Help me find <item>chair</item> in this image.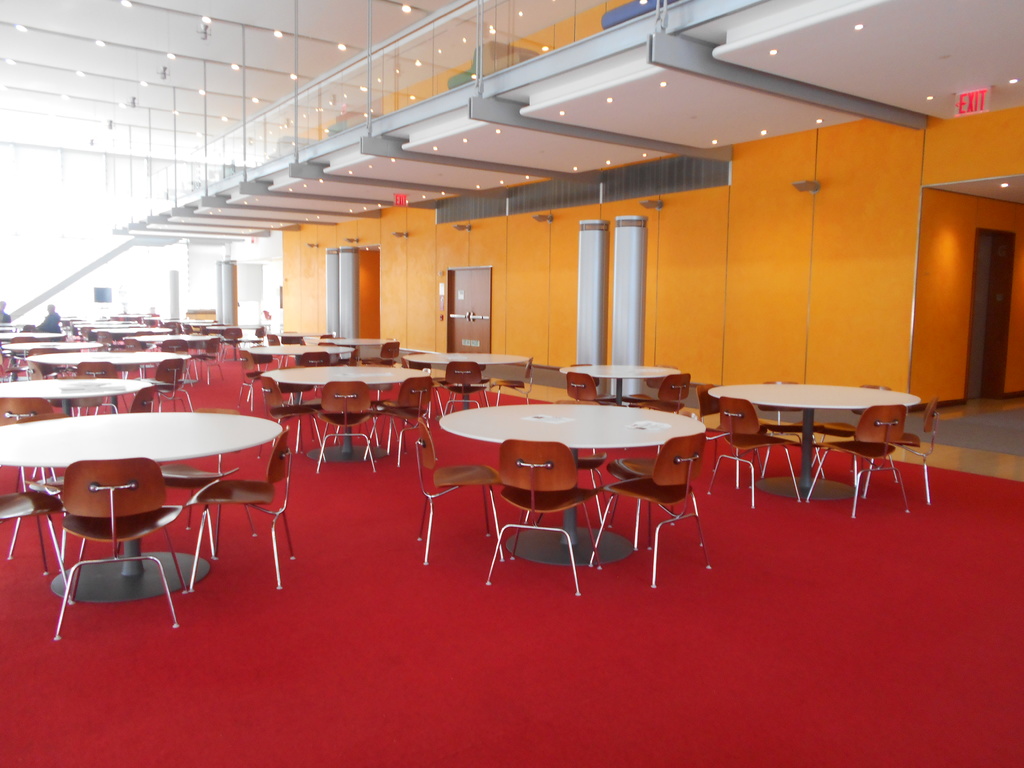
Found it: <box>638,371,690,412</box>.
